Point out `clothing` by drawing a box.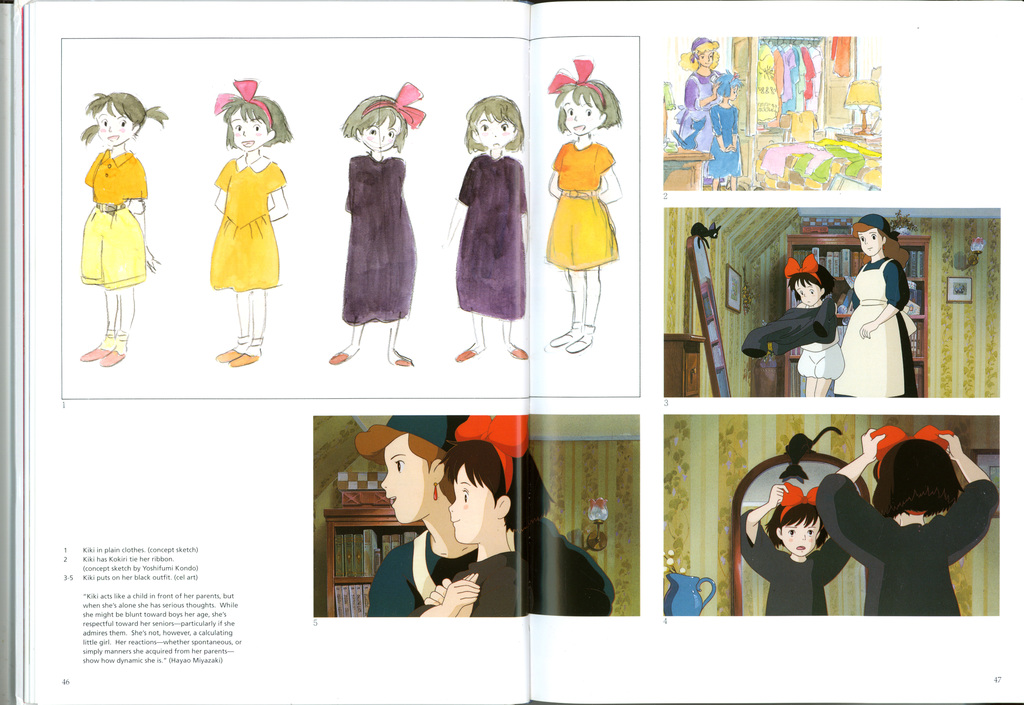
[815,464,993,614].
